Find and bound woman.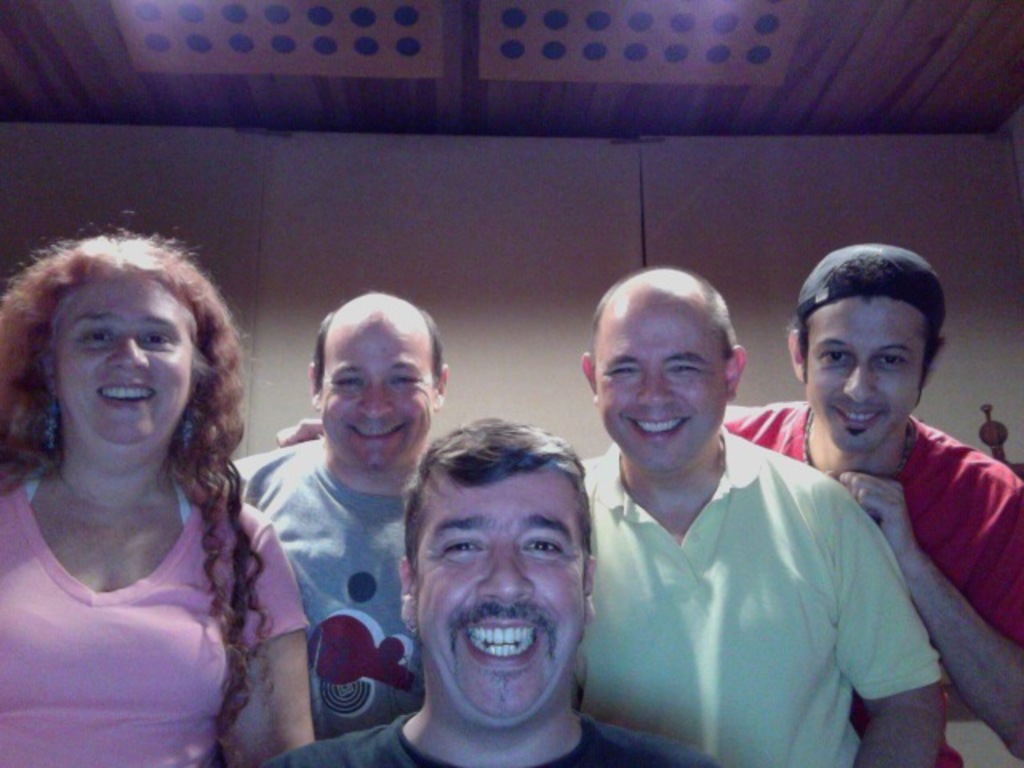
Bound: [0,221,301,763].
